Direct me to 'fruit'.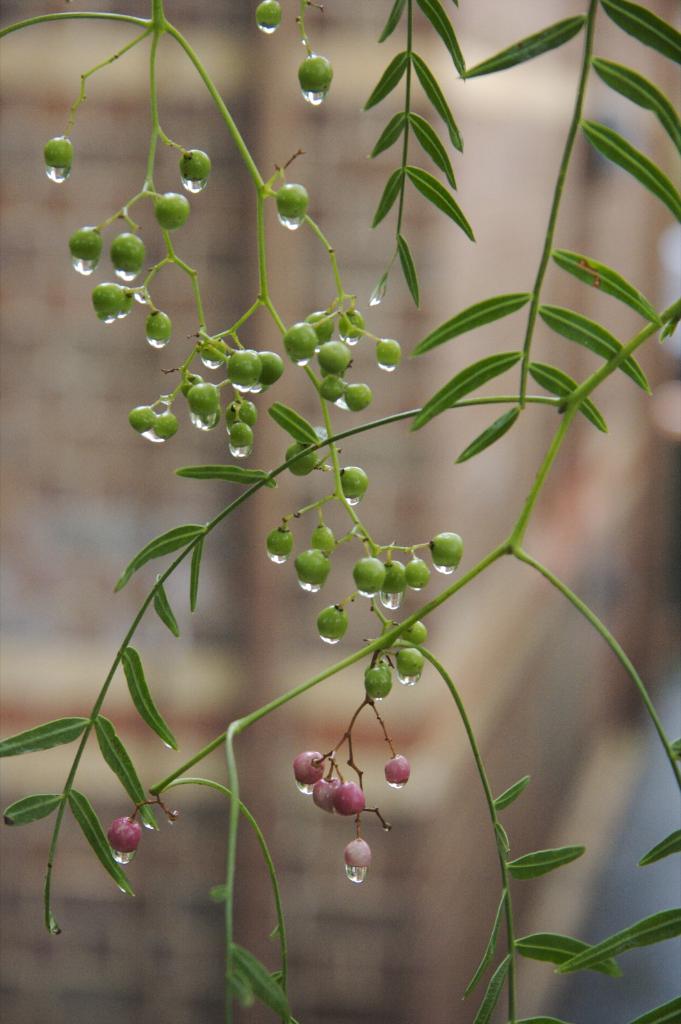
Direction: [393, 655, 422, 680].
